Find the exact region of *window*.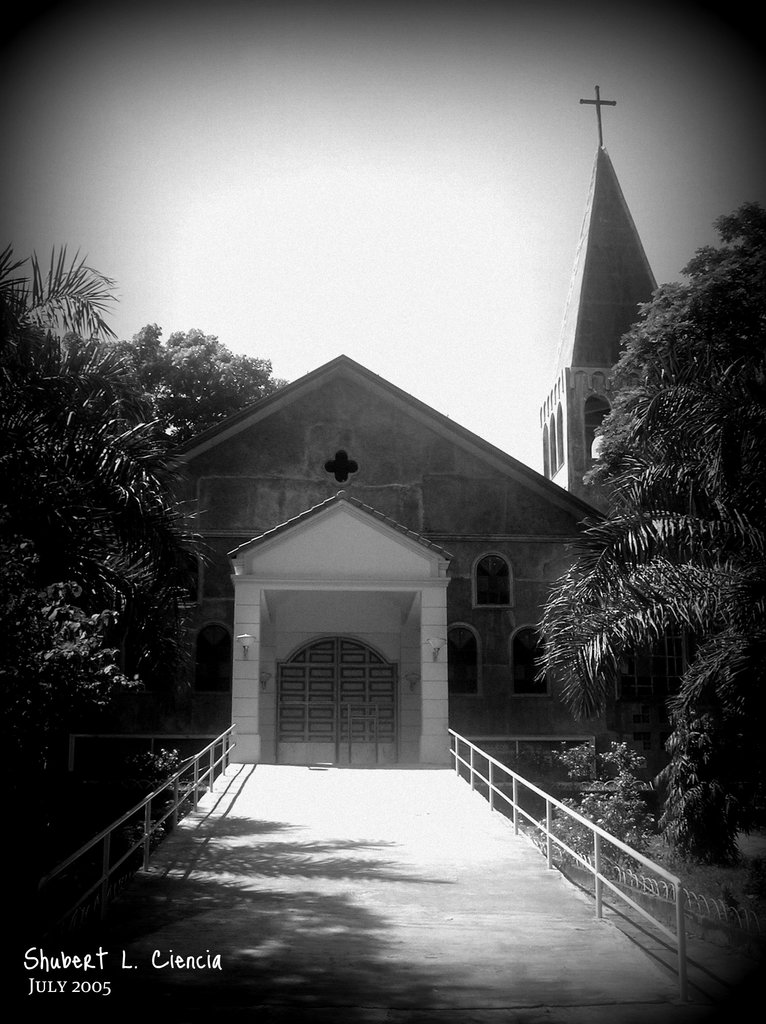
Exact region: (584, 395, 614, 460).
